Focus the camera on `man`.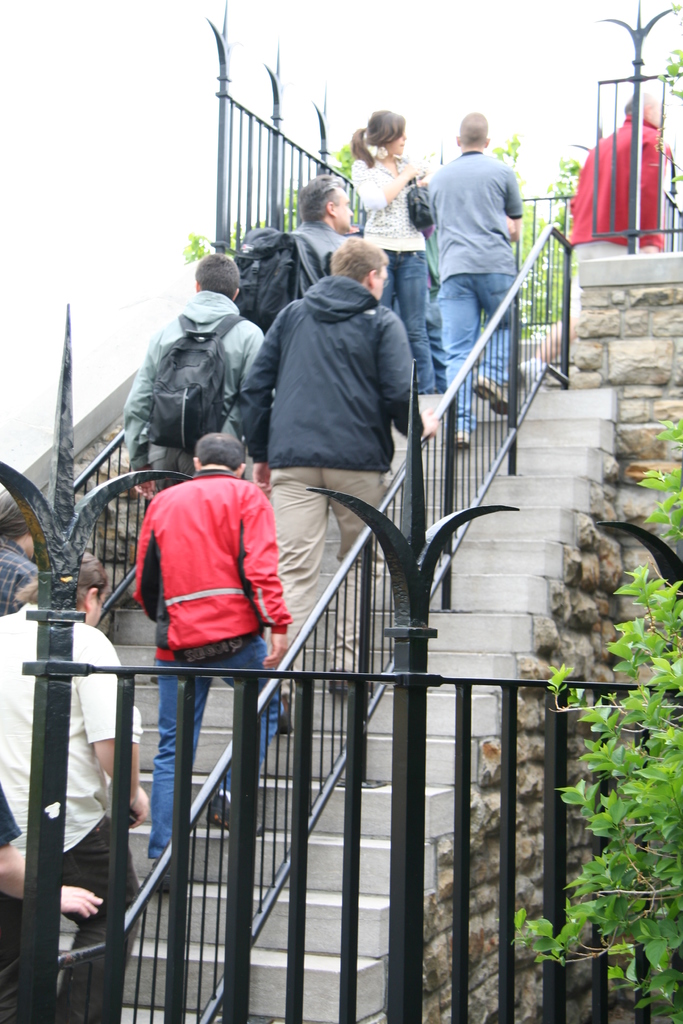
Focus region: pyautogui.locateOnScreen(0, 547, 151, 1023).
